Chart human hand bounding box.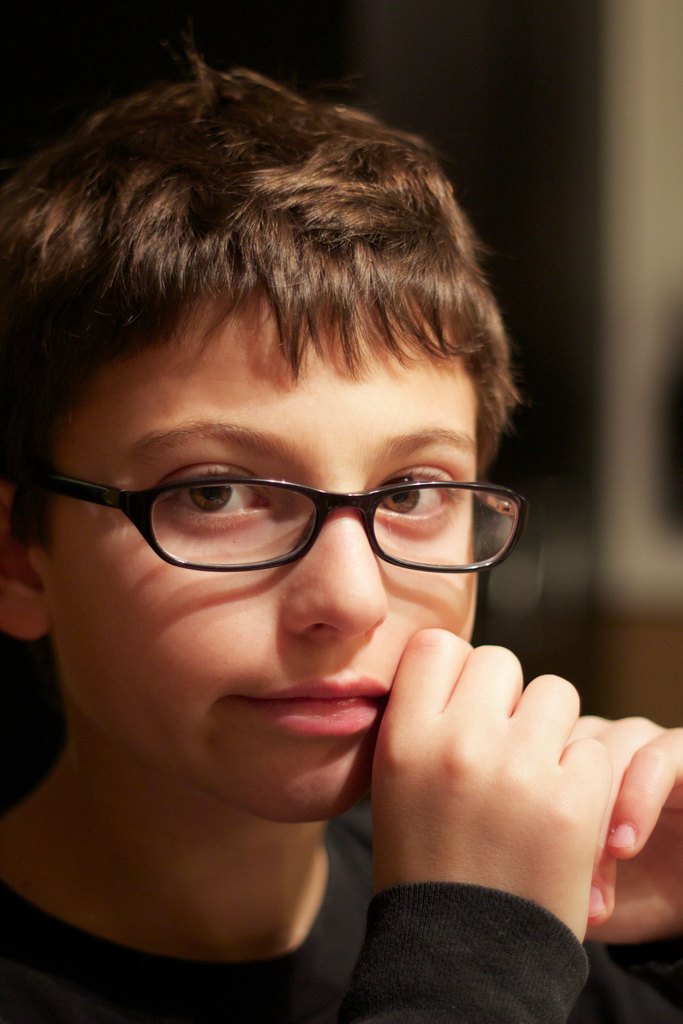
Charted: pyautogui.locateOnScreen(370, 619, 617, 943).
